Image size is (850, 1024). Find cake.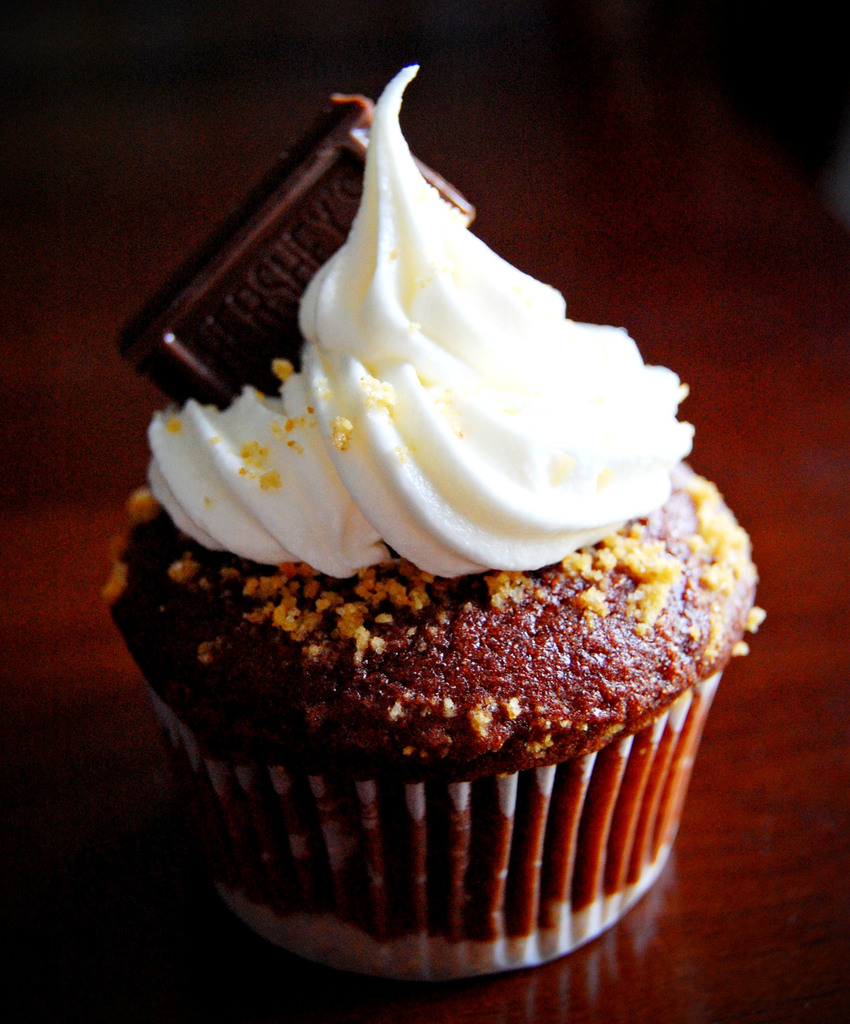
84:57:779:977.
